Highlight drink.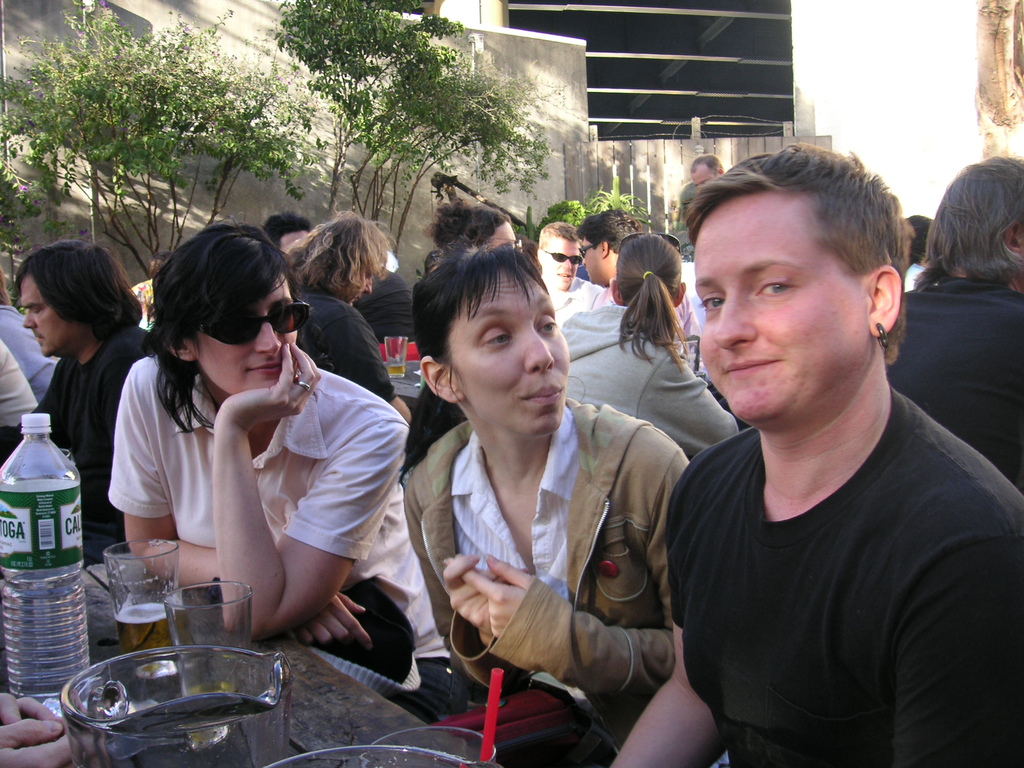
Highlighted region: (left=387, top=365, right=404, bottom=380).
